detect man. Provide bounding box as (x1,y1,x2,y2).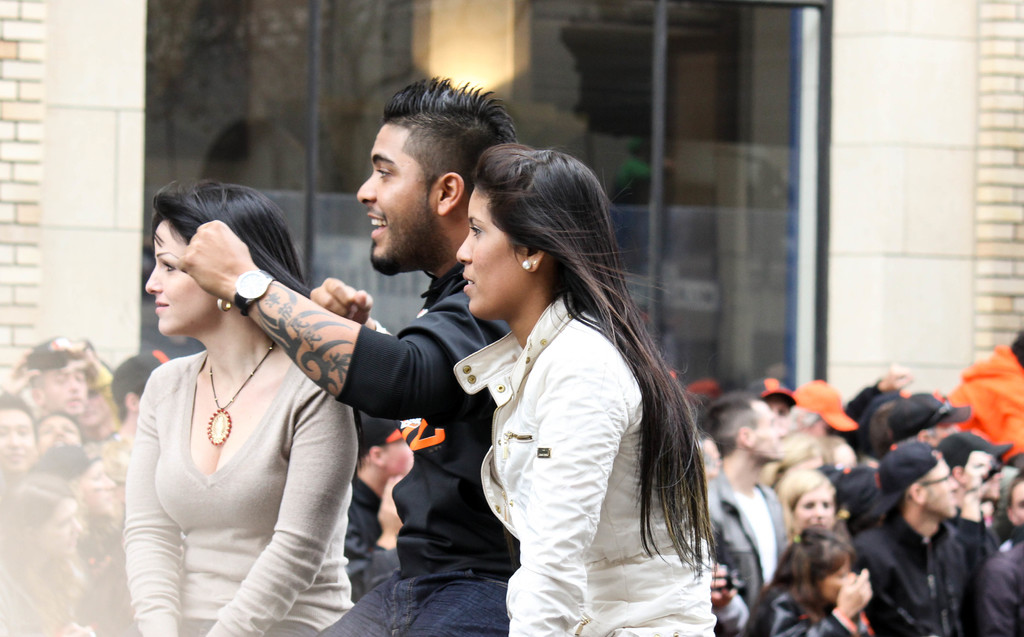
(0,391,43,476).
